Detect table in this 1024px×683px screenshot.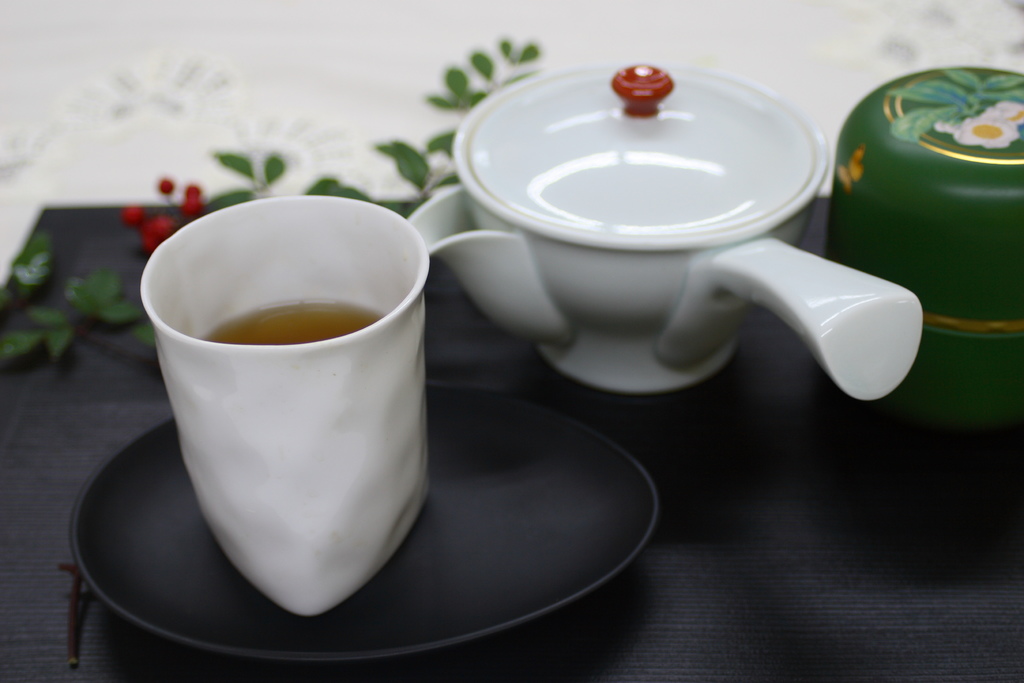
Detection: bbox(0, 198, 1023, 682).
